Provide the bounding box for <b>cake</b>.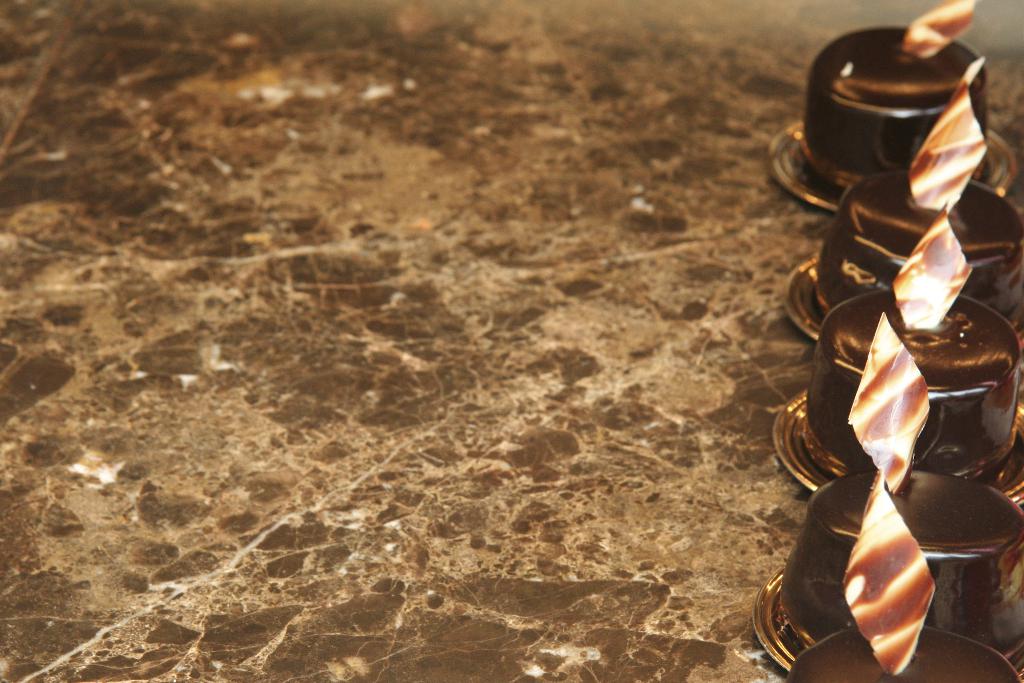
crop(803, 208, 1021, 472).
